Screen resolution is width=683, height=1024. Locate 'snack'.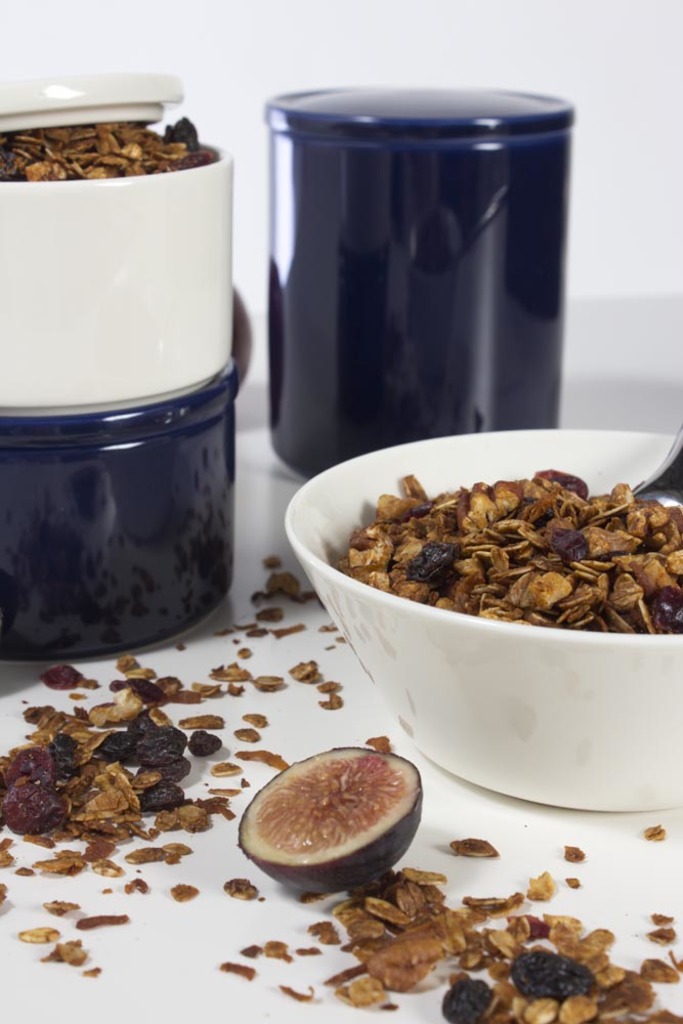
locate(319, 457, 677, 721).
